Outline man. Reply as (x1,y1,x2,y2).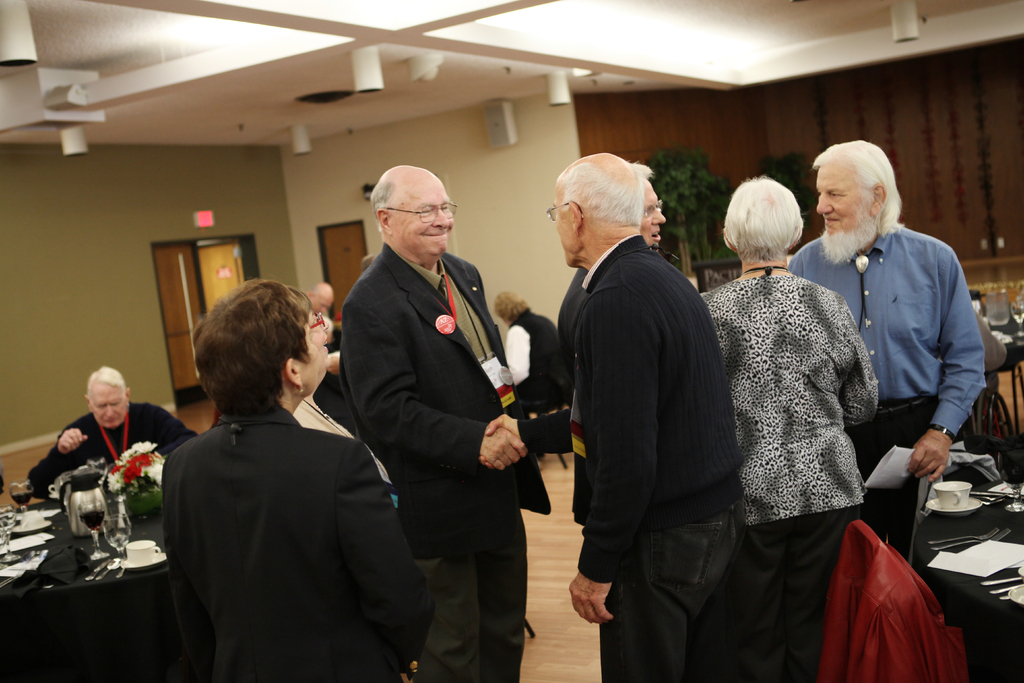
(304,277,341,311).
